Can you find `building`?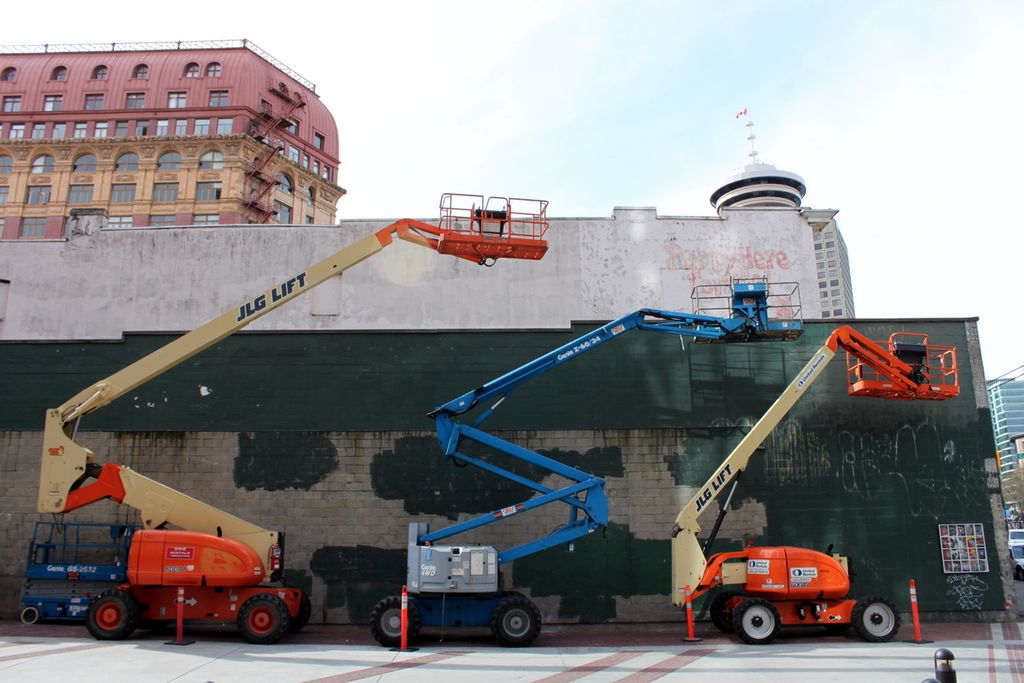
Yes, bounding box: crop(0, 44, 347, 241).
